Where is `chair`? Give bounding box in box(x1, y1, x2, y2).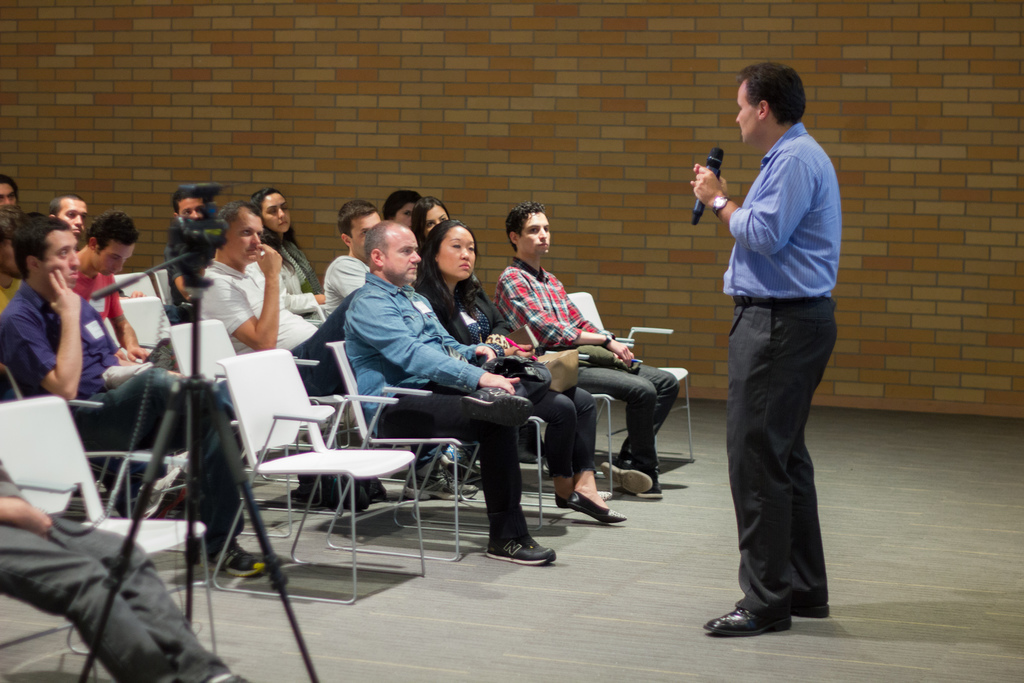
box(113, 291, 168, 354).
